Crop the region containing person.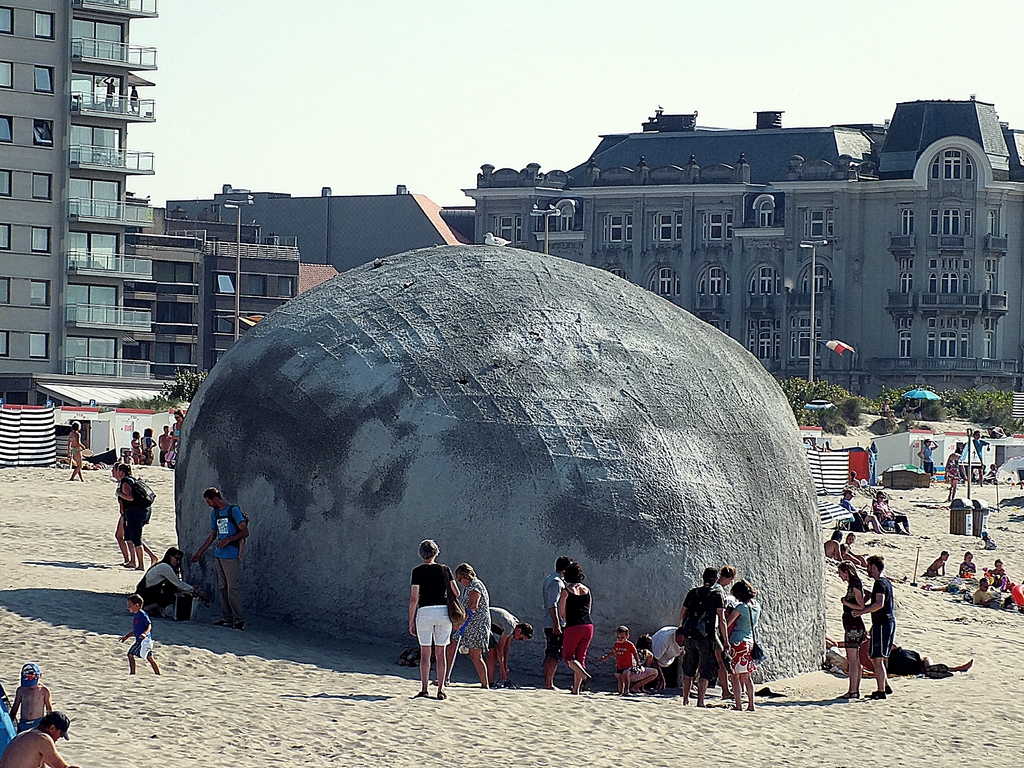
Crop region: x1=129, y1=427, x2=143, y2=463.
